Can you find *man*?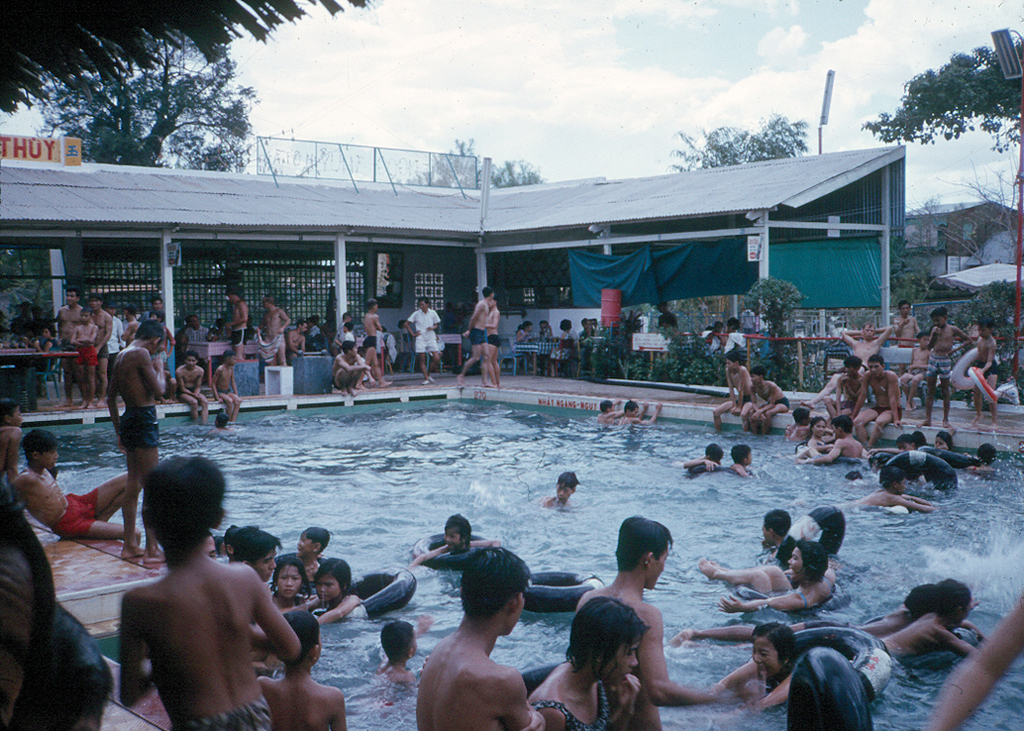
Yes, bounding box: [288,320,304,356].
